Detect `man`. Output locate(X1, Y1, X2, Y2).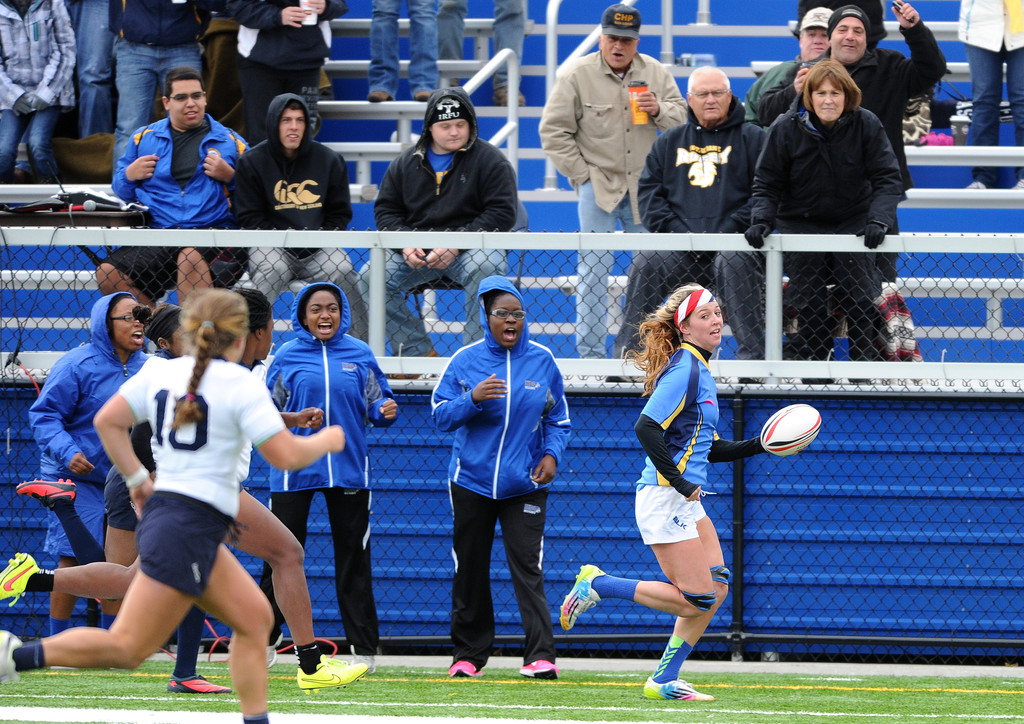
locate(618, 66, 769, 362).
